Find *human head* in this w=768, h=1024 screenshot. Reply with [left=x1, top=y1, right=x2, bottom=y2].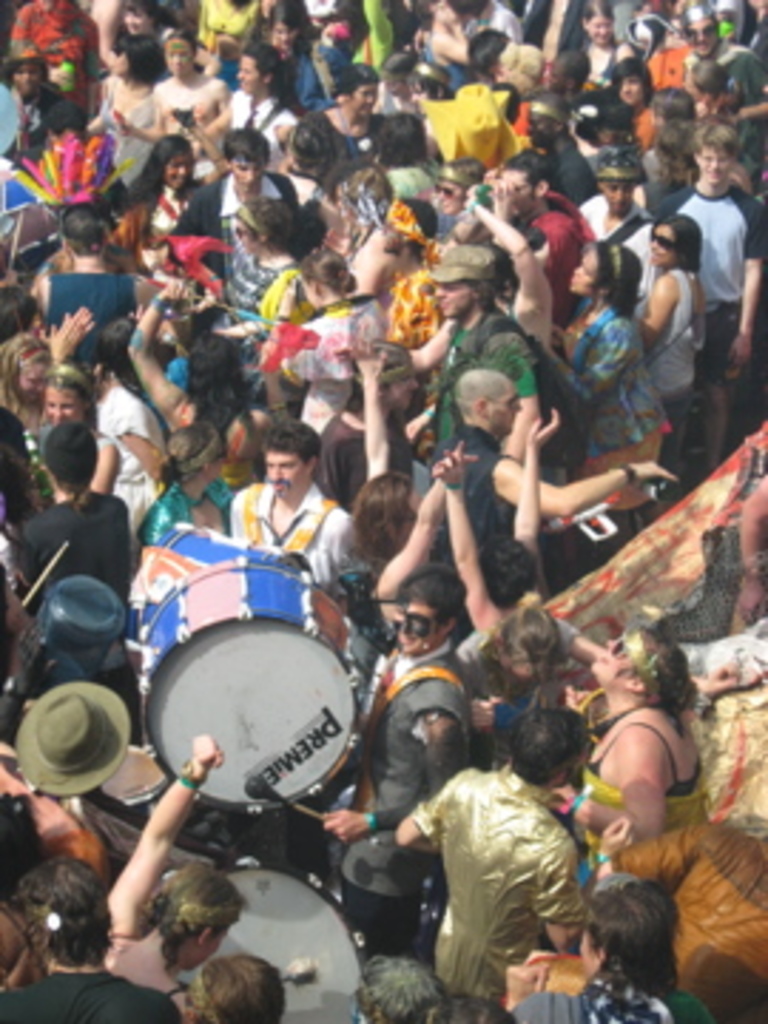
[left=341, top=472, right=424, bottom=560].
